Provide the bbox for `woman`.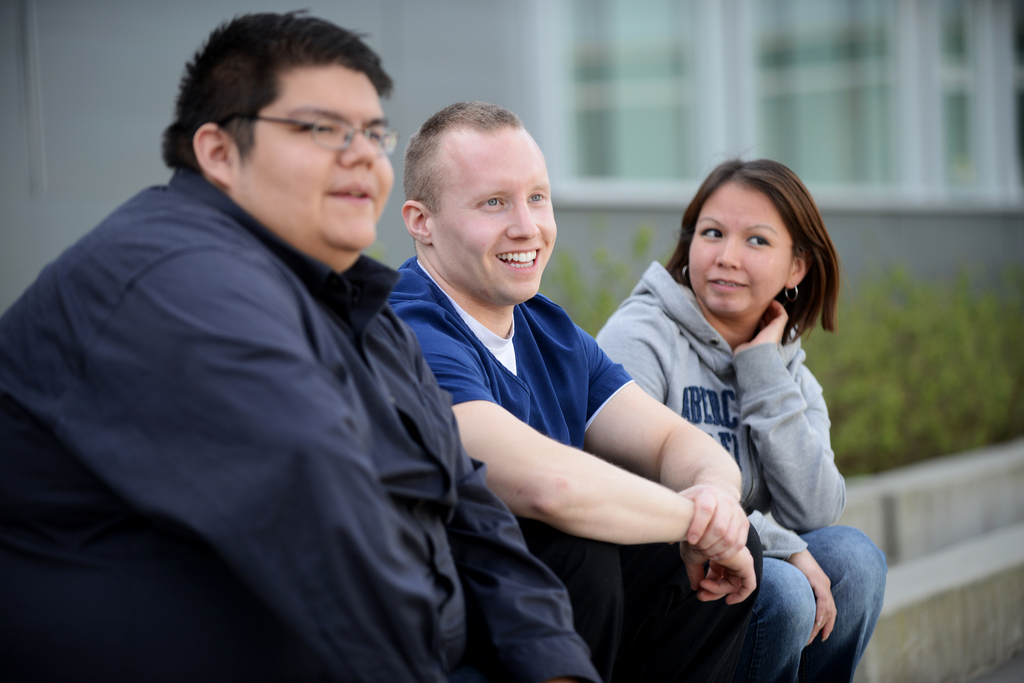
bbox=[555, 146, 870, 658].
